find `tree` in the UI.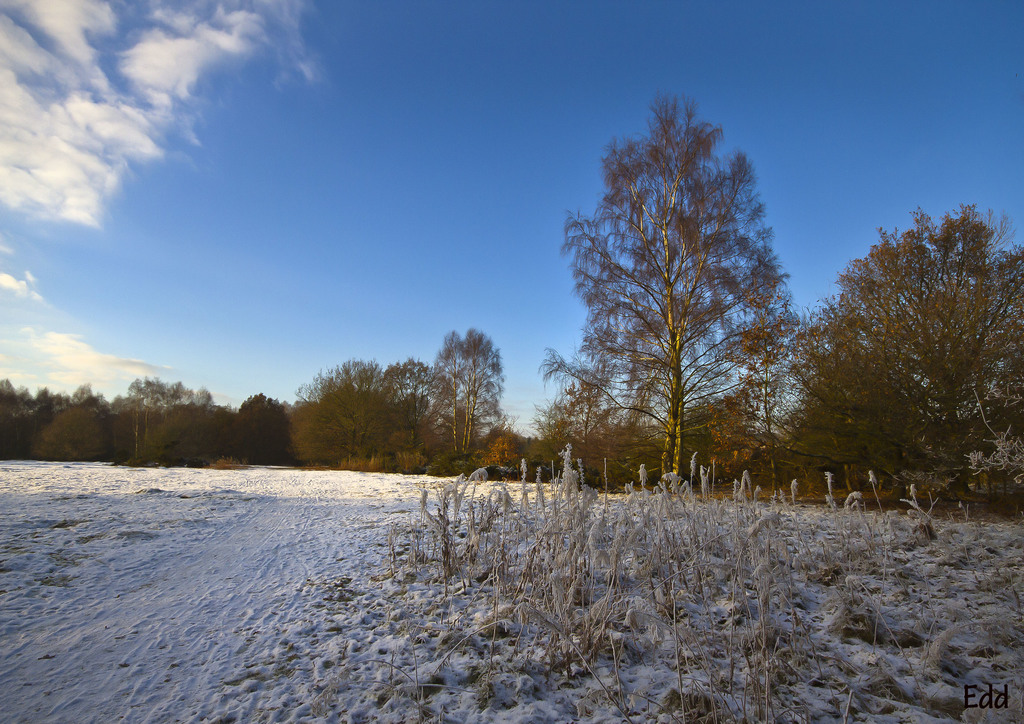
UI element at select_region(525, 76, 792, 500).
